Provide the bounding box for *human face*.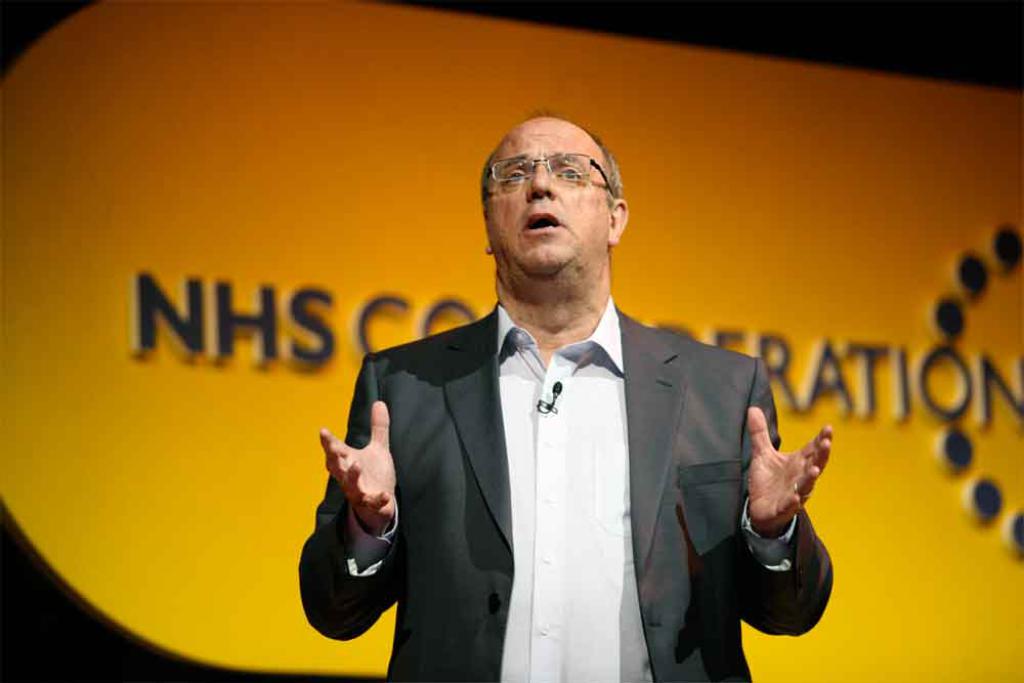
region(487, 121, 610, 274).
